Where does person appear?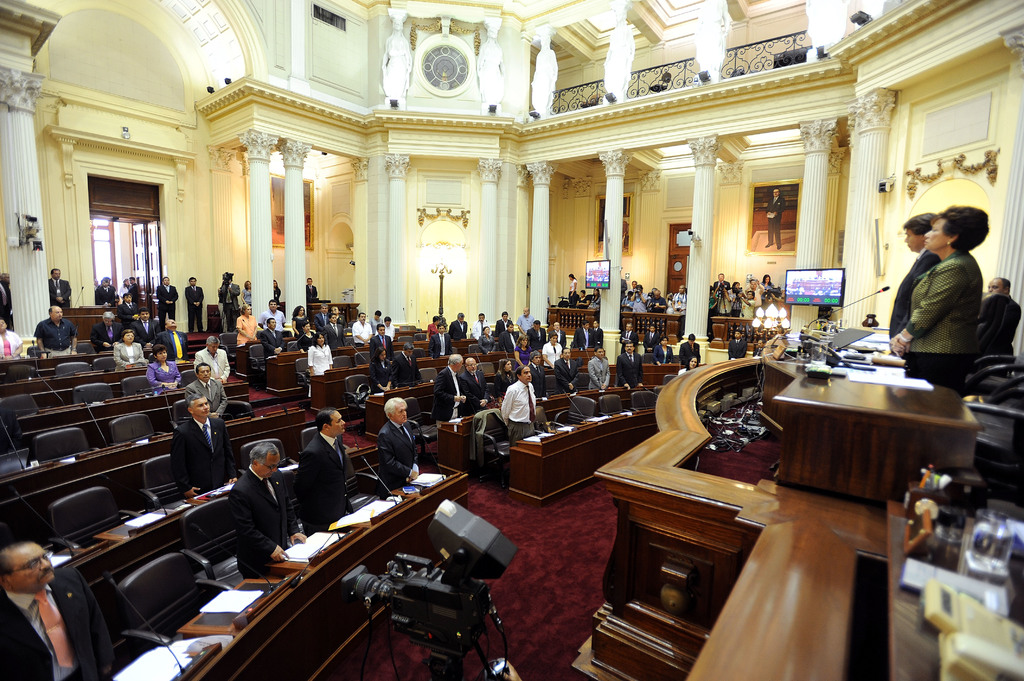
Appears at [728, 328, 748, 357].
